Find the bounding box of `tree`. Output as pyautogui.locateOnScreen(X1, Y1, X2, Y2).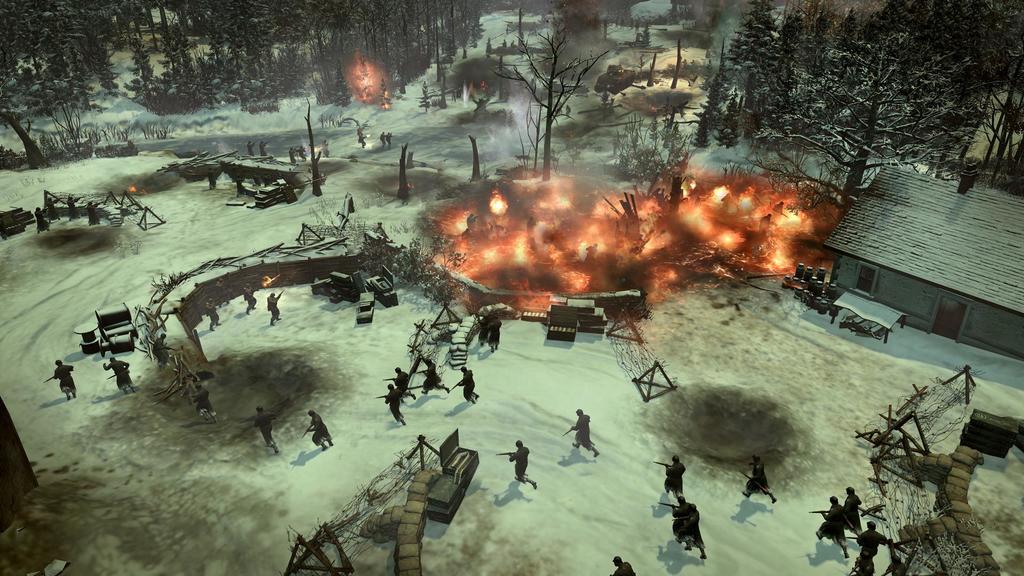
pyautogui.locateOnScreen(126, 33, 158, 111).
